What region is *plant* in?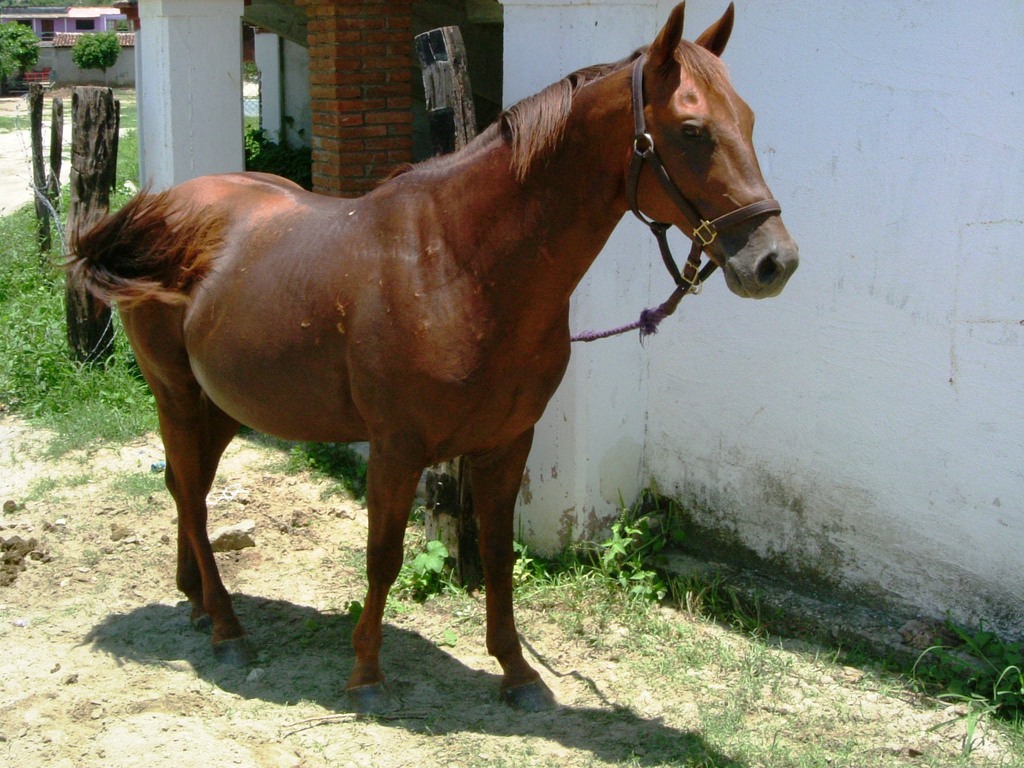
<region>241, 57, 263, 83</region>.
